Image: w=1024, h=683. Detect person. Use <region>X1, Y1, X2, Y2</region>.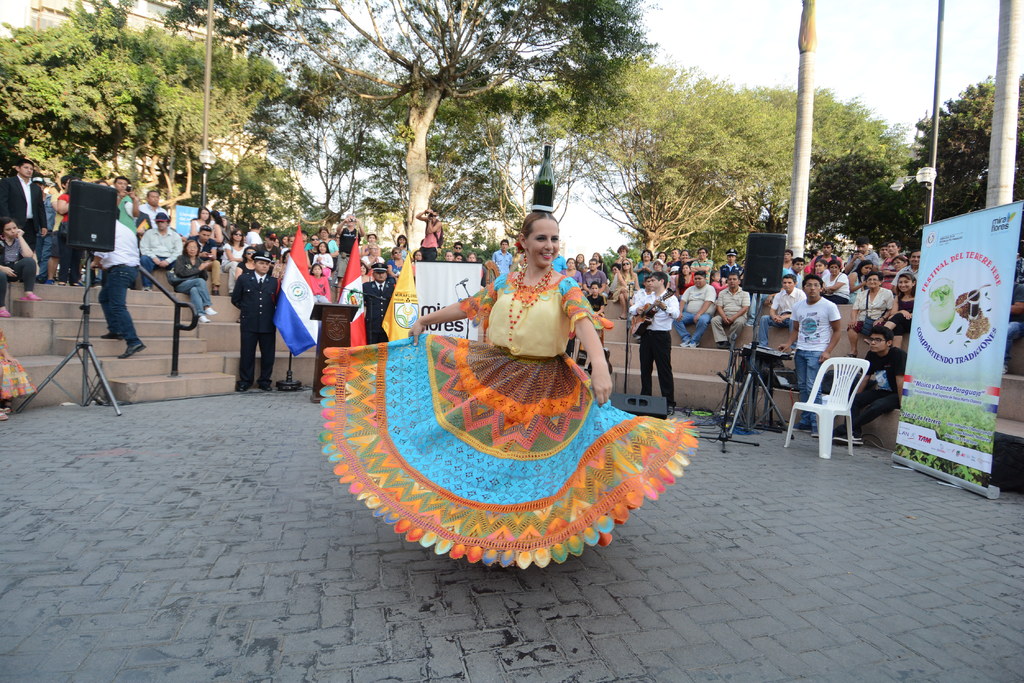
<region>136, 211, 186, 292</region>.
